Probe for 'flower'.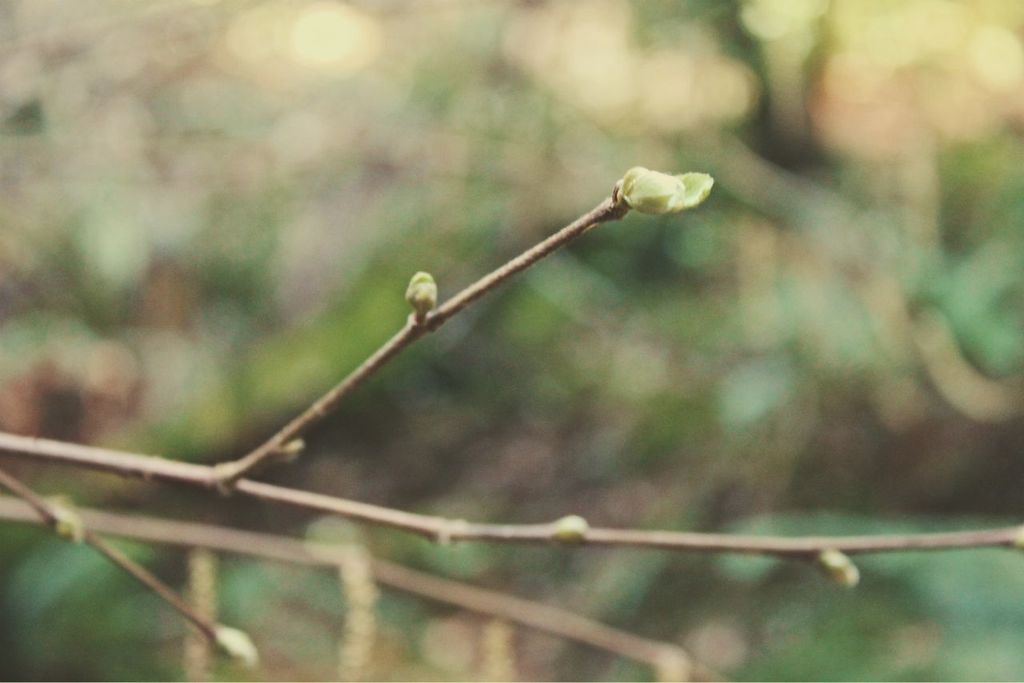
Probe result: 614 163 716 214.
